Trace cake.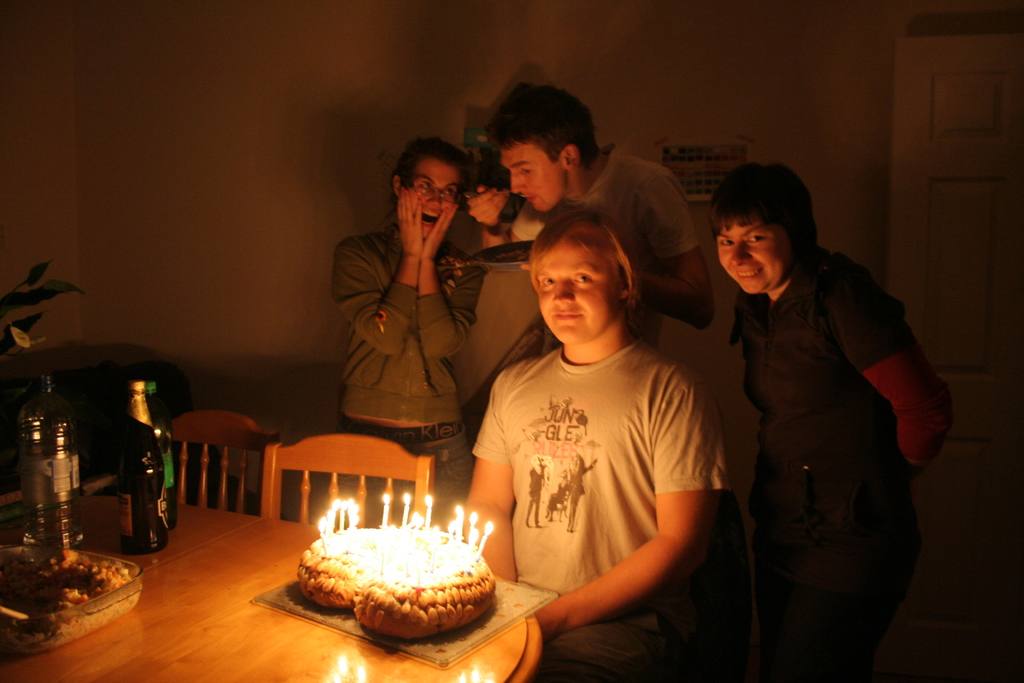
Traced to region(299, 525, 500, 639).
